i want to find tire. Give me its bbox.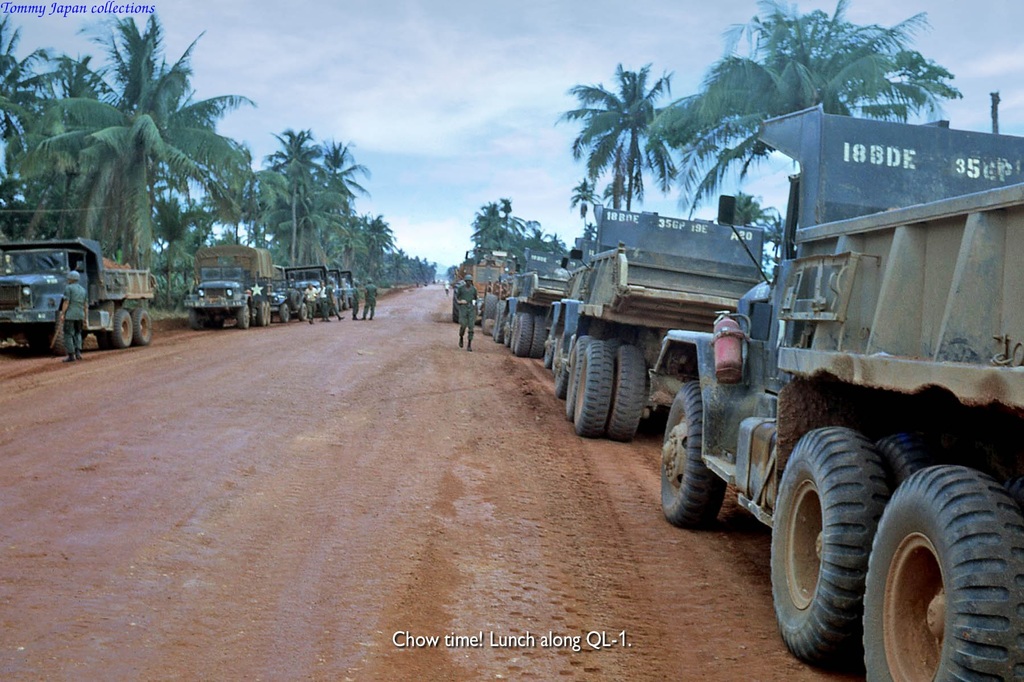
bbox=[297, 302, 310, 321].
